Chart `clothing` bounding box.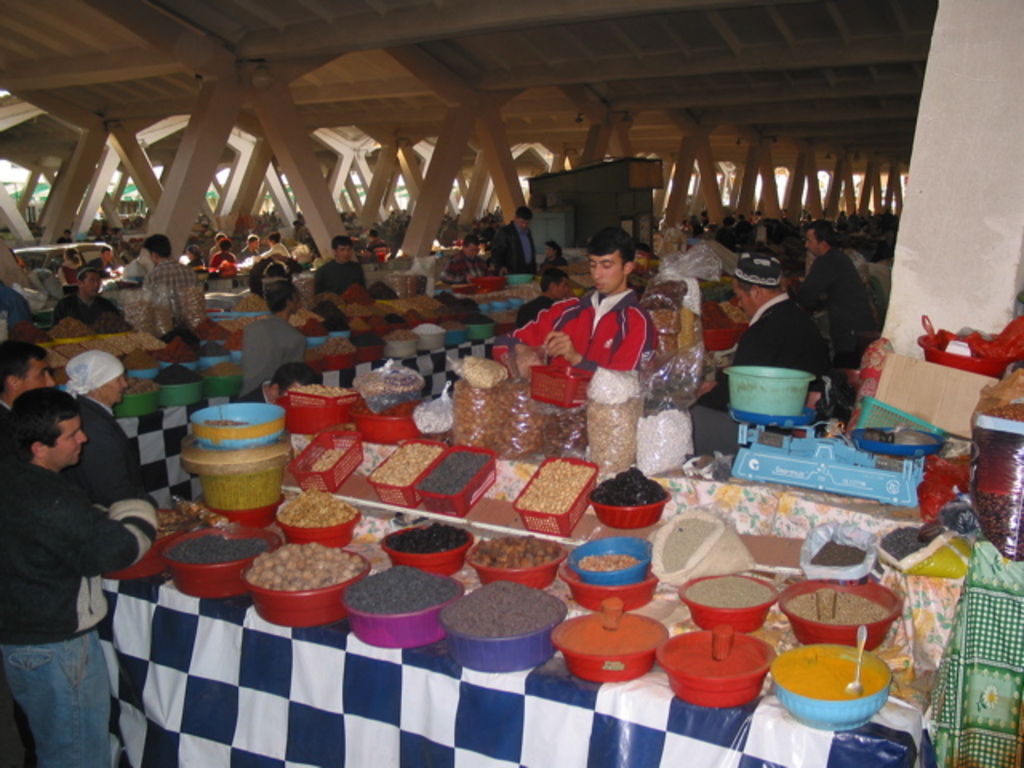
Charted: <region>147, 250, 210, 338</region>.
